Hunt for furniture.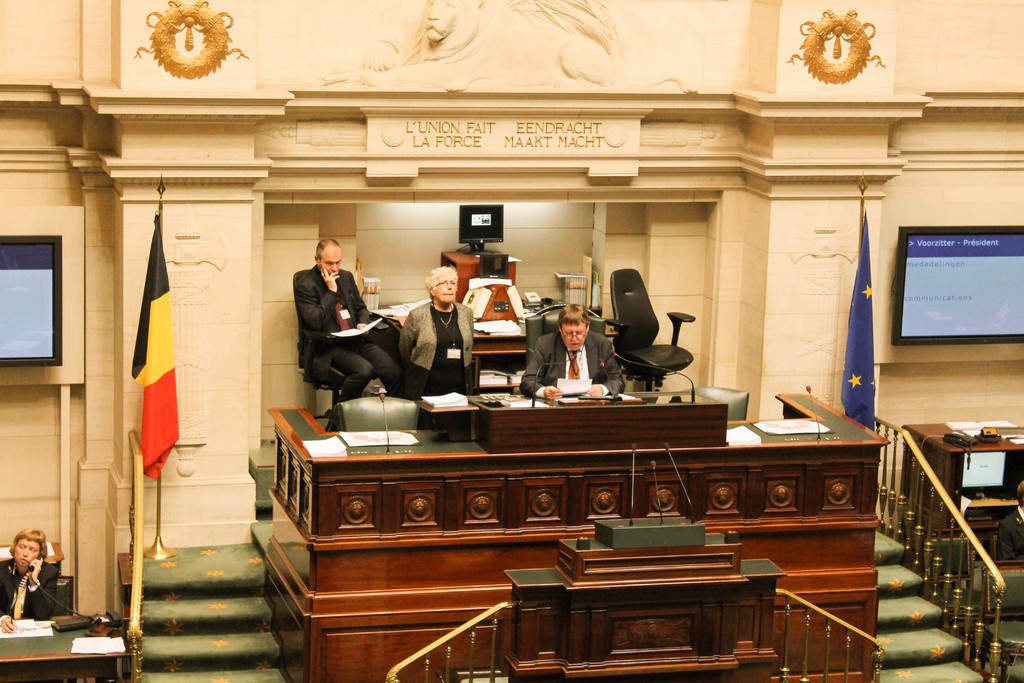
Hunted down at 264,390,892,682.
